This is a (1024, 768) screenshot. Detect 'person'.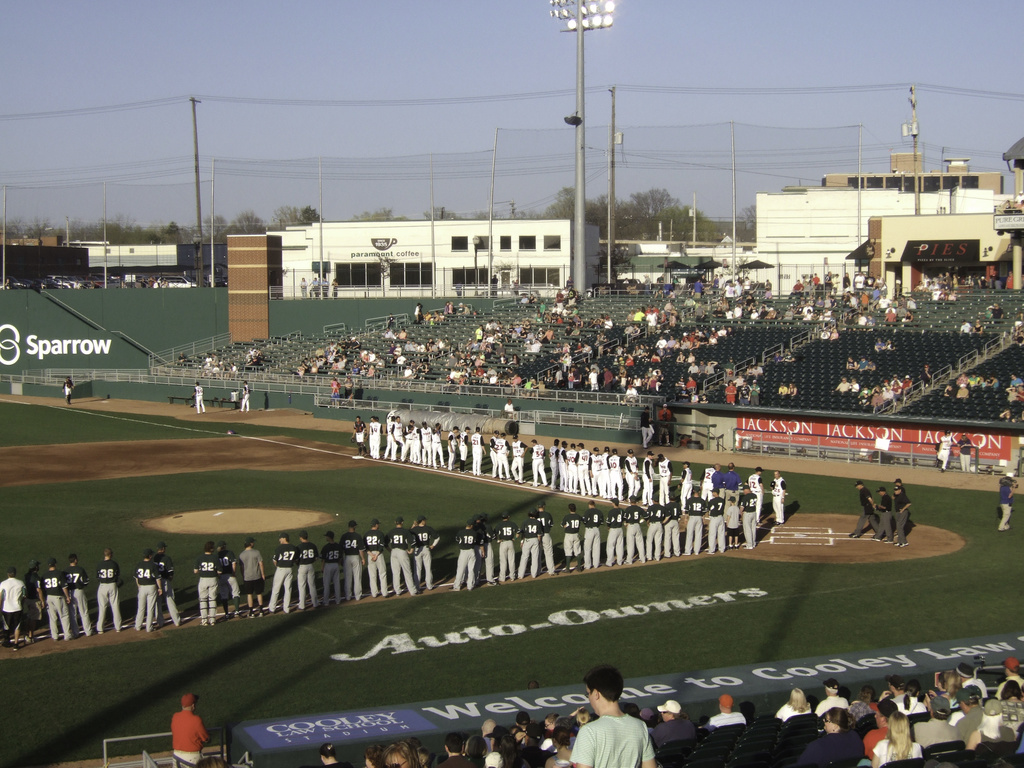
bbox=[348, 522, 366, 602].
